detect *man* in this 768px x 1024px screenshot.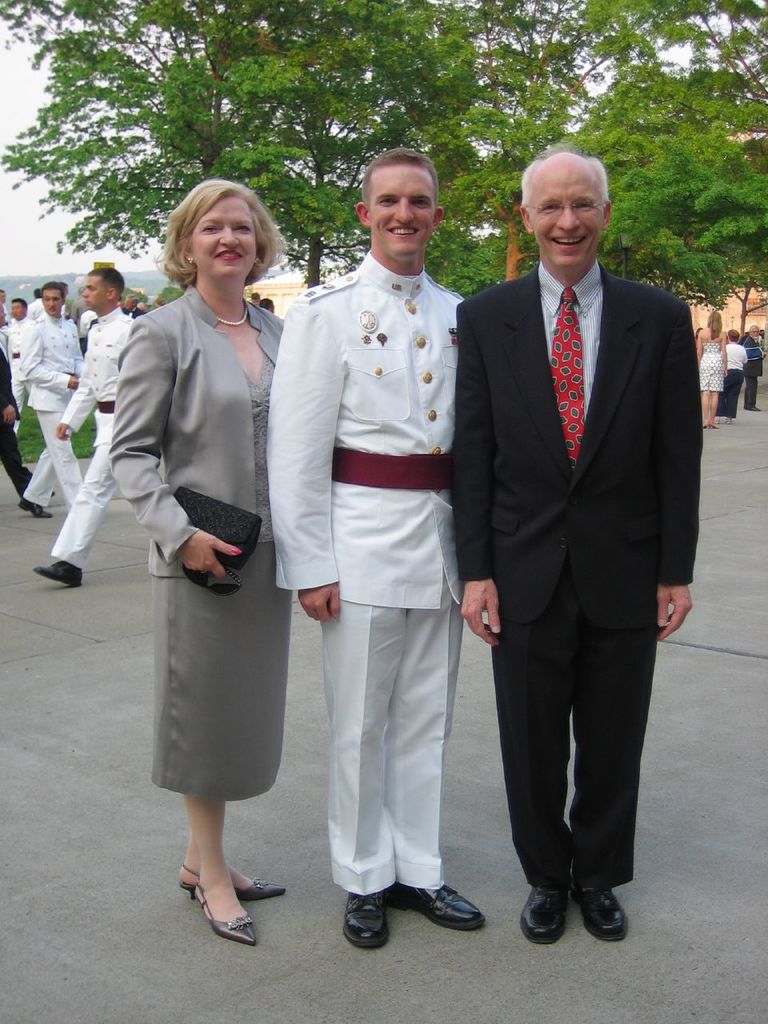
Detection: <box>449,149,698,944</box>.
